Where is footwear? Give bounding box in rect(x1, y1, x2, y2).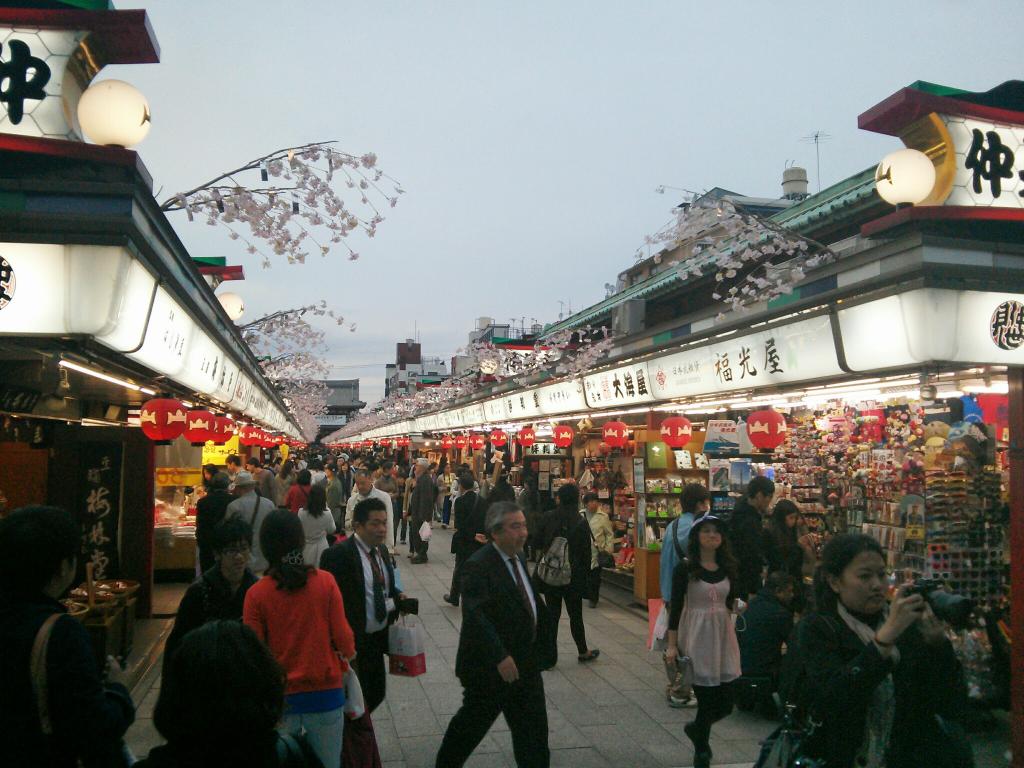
rect(572, 644, 606, 669).
